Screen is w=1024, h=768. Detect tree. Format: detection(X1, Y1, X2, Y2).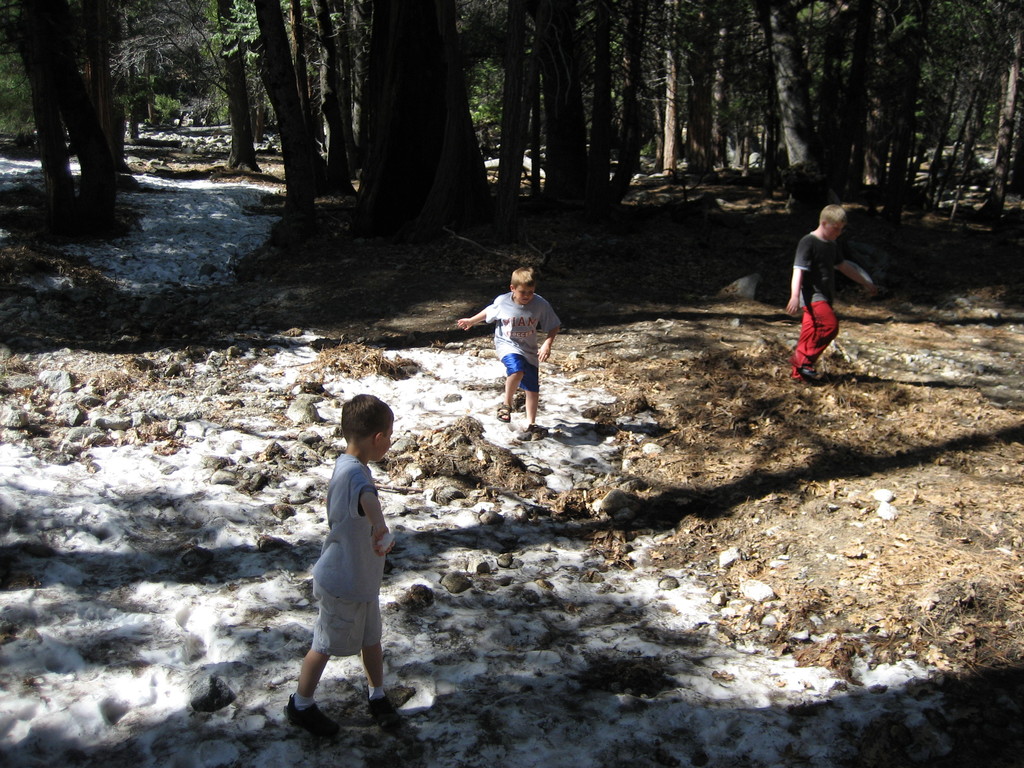
detection(12, 16, 121, 223).
